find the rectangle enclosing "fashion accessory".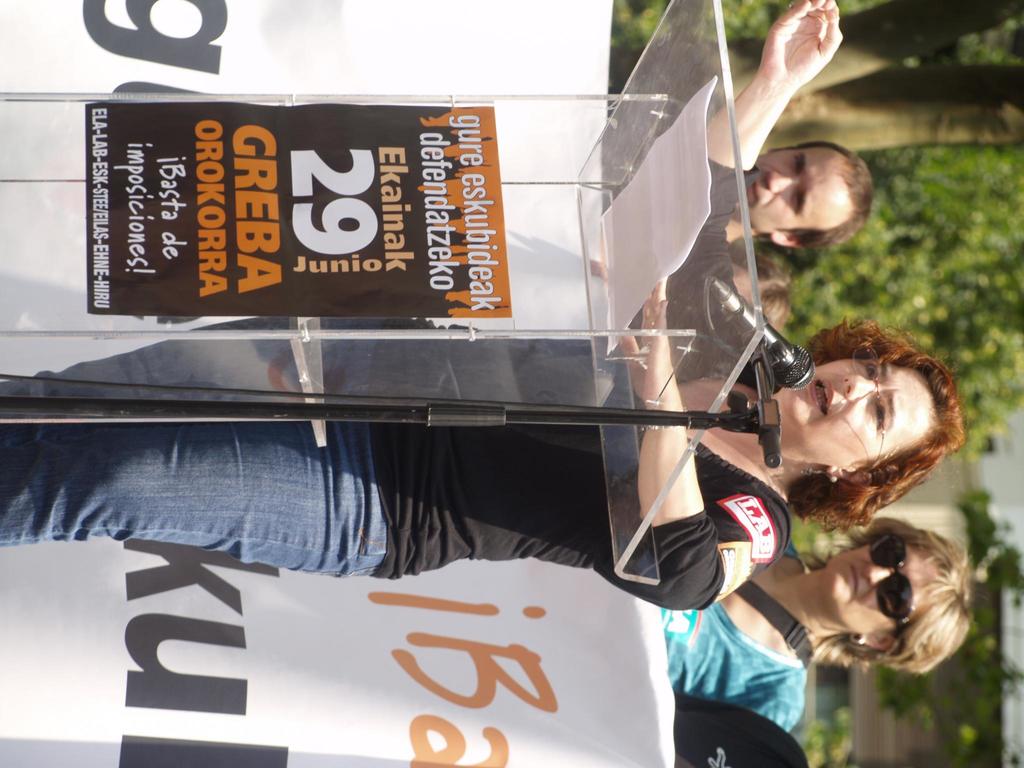
detection(865, 524, 915, 650).
